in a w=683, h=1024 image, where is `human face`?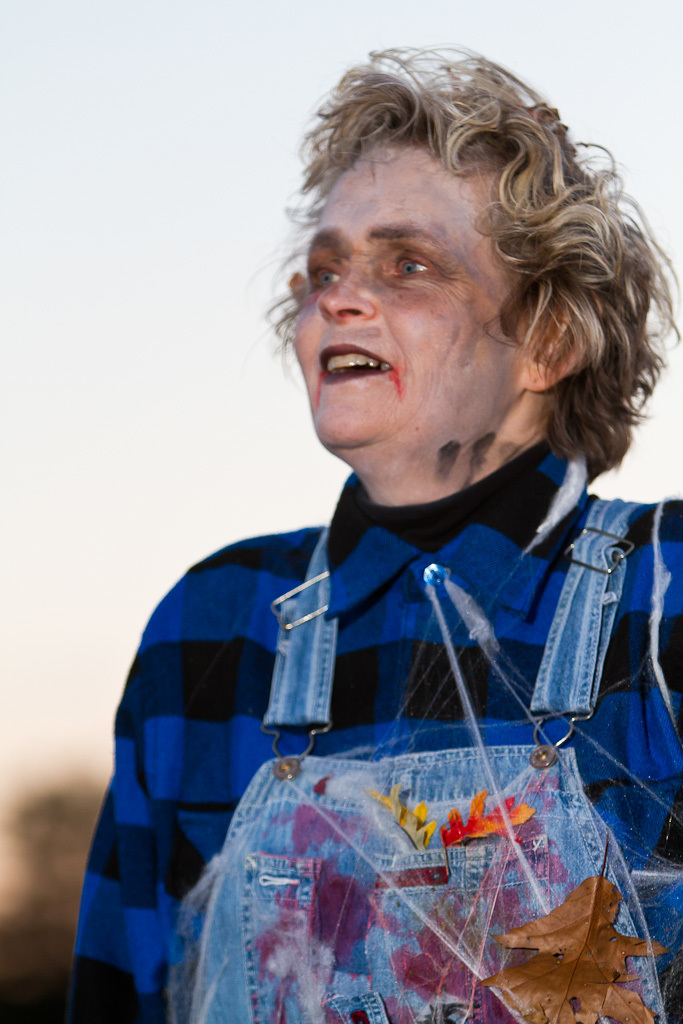
crop(287, 155, 527, 441).
